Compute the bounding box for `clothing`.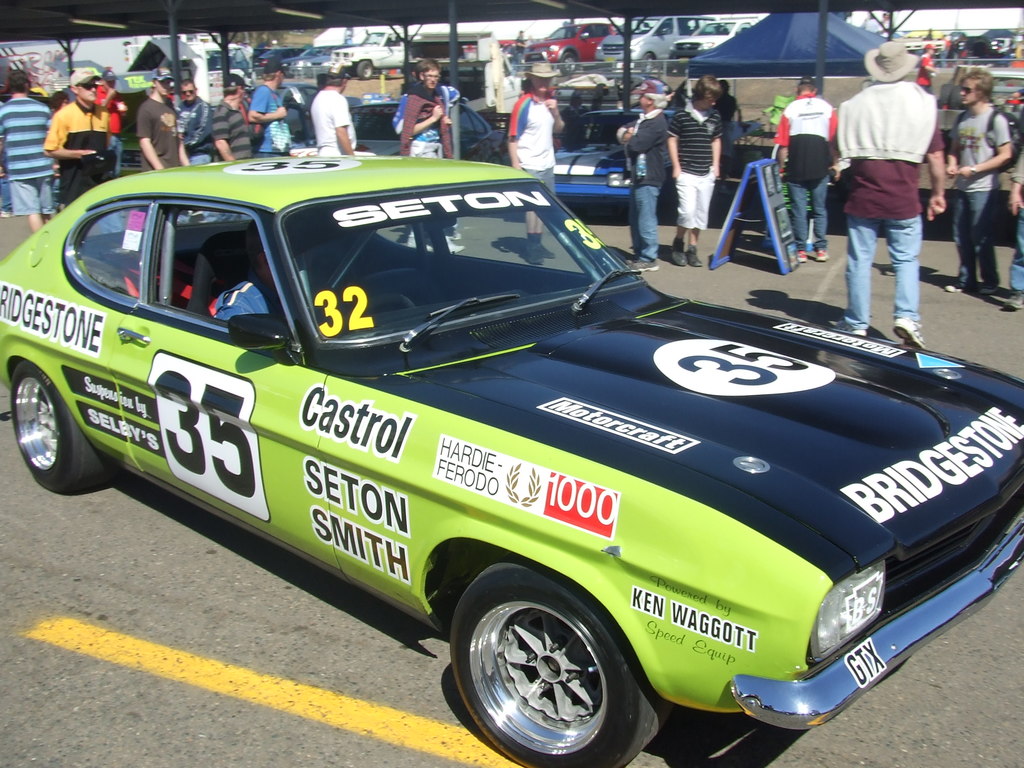
[x1=36, y1=99, x2=123, y2=205].
